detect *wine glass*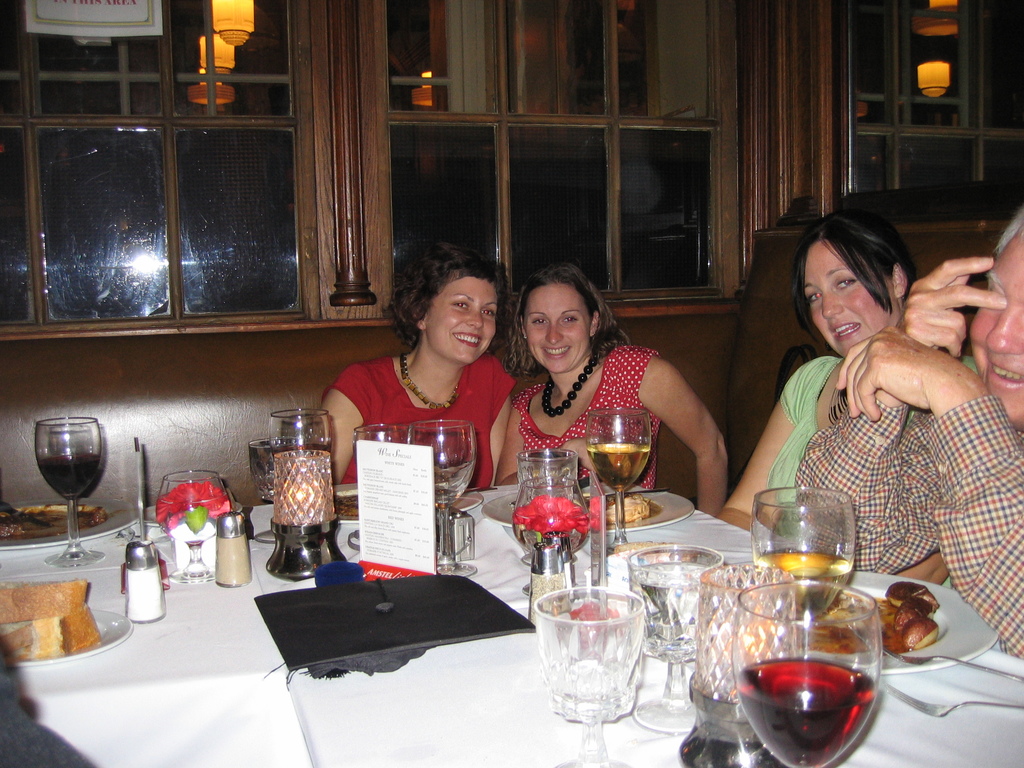
region(627, 547, 725, 735)
